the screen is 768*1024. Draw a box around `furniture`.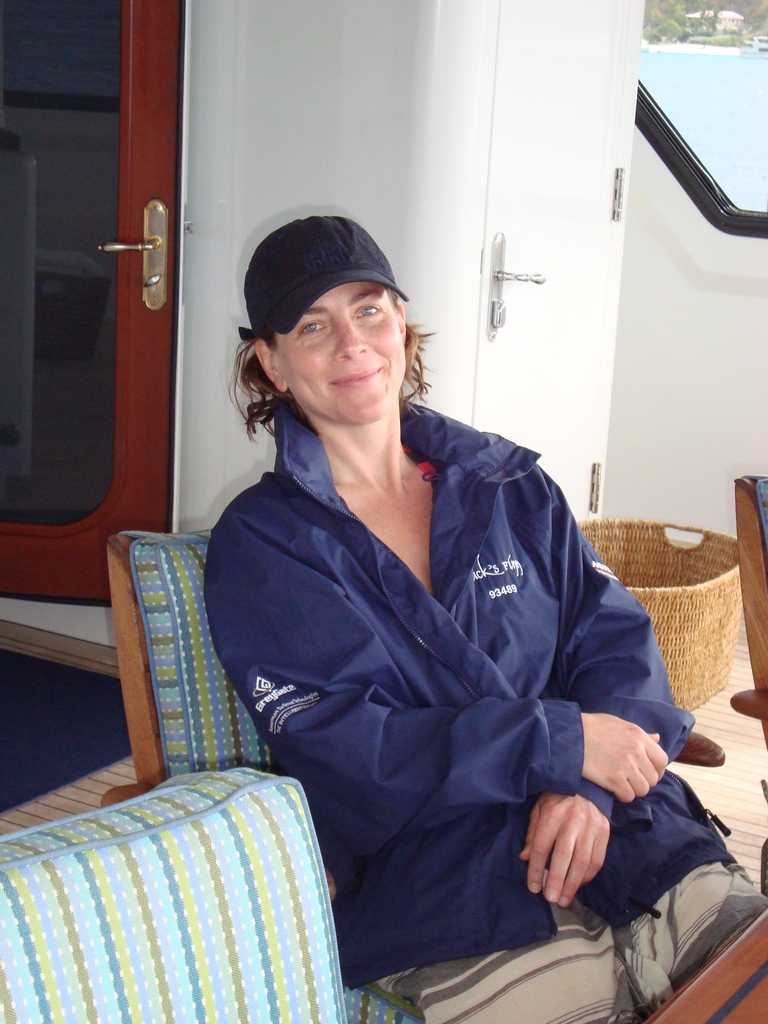
101/529/429/1023.
